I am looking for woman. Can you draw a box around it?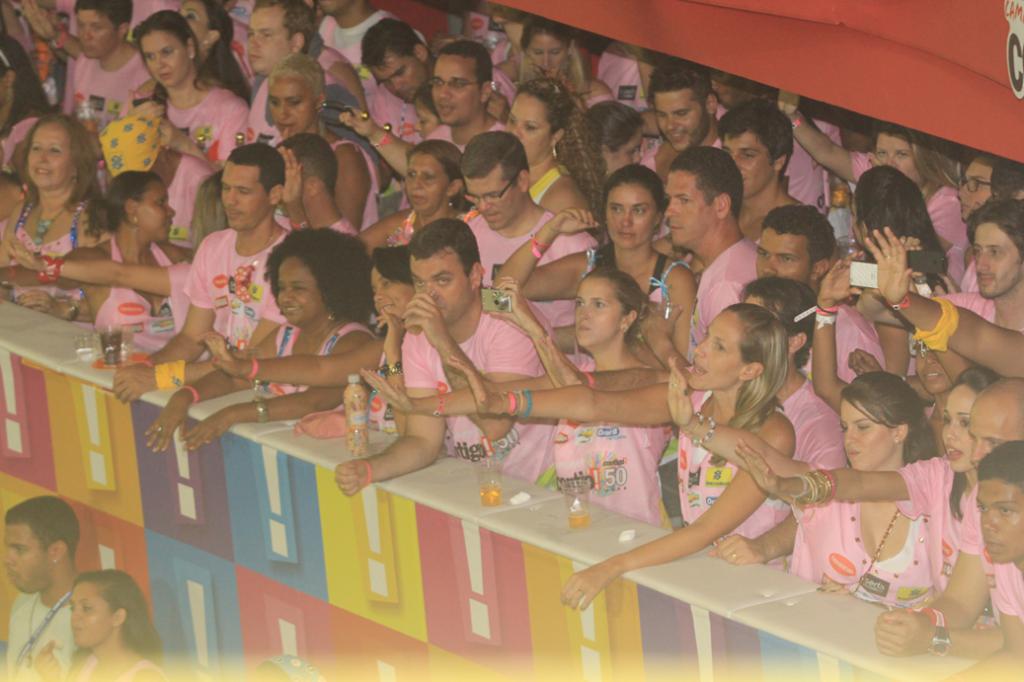
Sure, the bounding box is <bbox>0, 165, 190, 340</bbox>.
